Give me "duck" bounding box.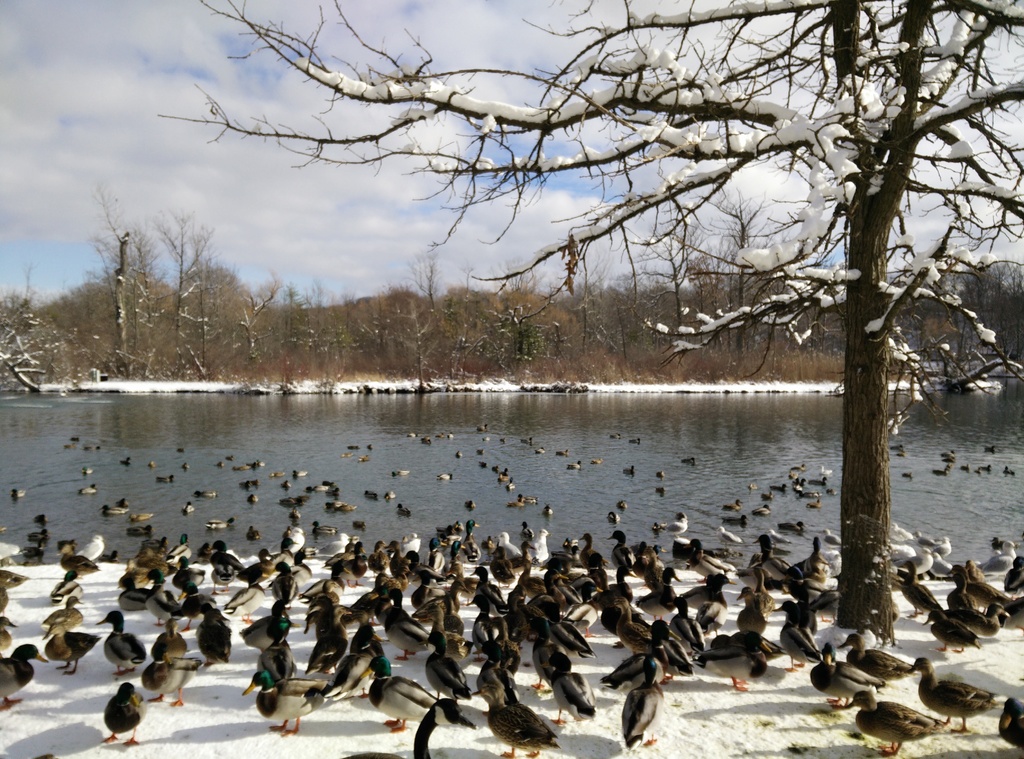
detection(273, 572, 300, 611).
